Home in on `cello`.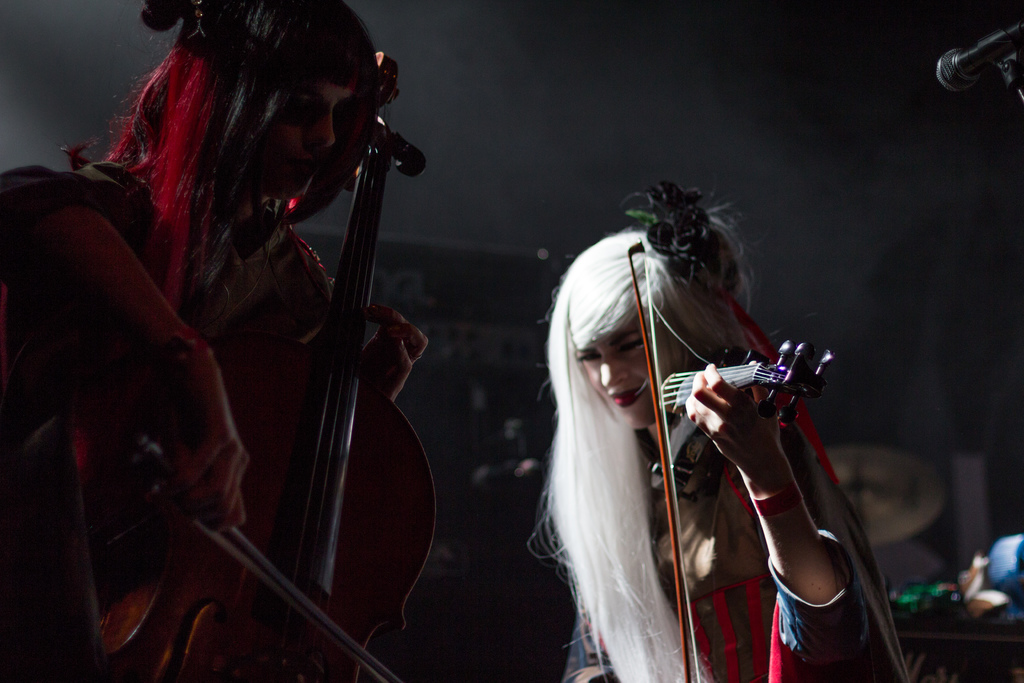
Homed in at x1=621 y1=243 x2=834 y2=682.
